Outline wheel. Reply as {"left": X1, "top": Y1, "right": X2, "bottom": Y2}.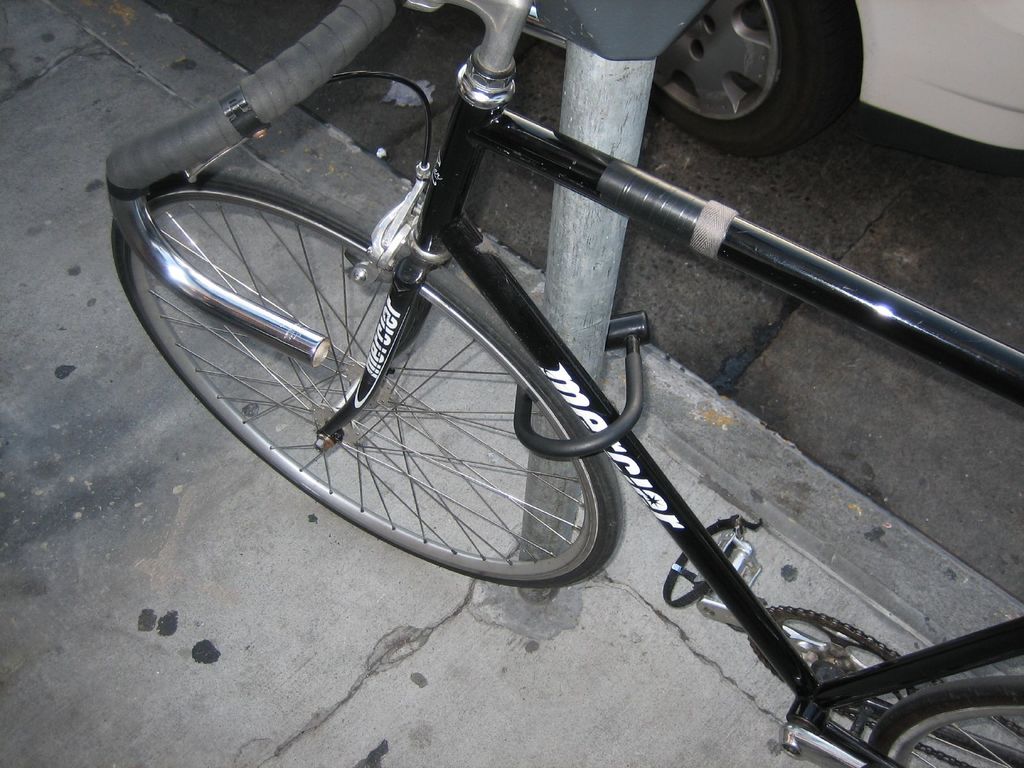
{"left": 630, "top": 3, "right": 850, "bottom": 133}.
